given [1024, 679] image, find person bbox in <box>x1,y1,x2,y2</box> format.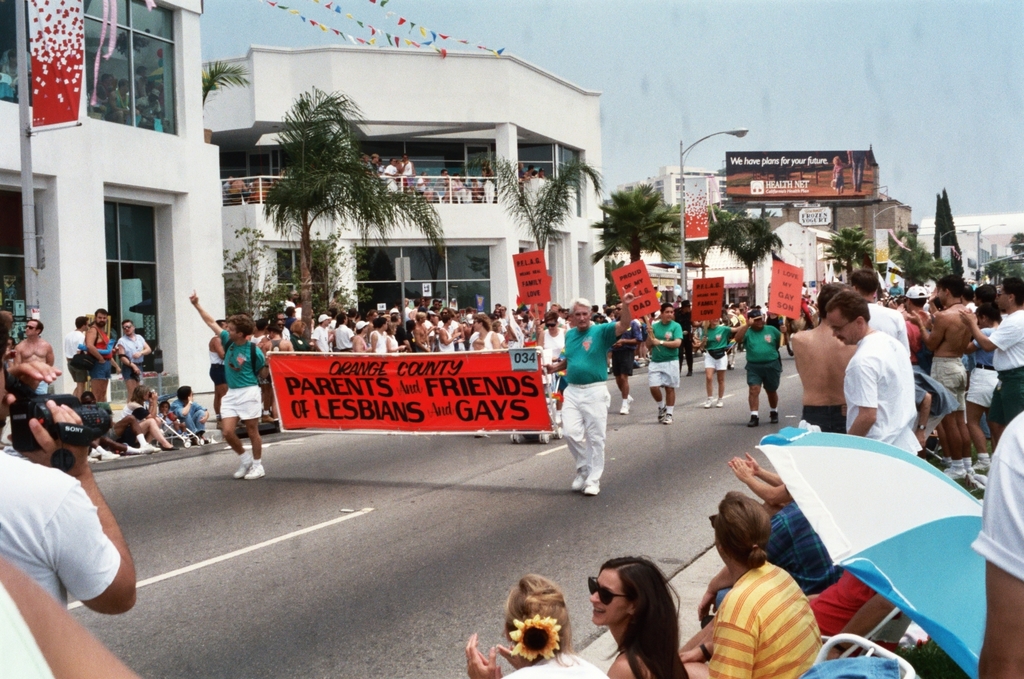
<box>639,304,679,428</box>.
